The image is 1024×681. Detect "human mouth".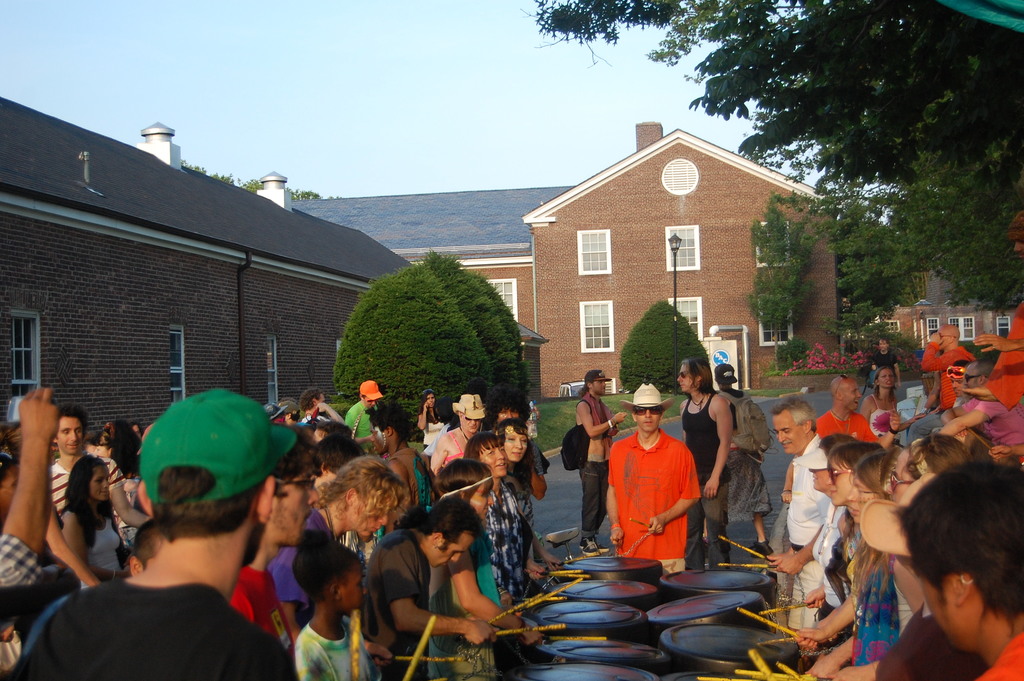
Detection: [left=63, top=443, right=79, bottom=452].
